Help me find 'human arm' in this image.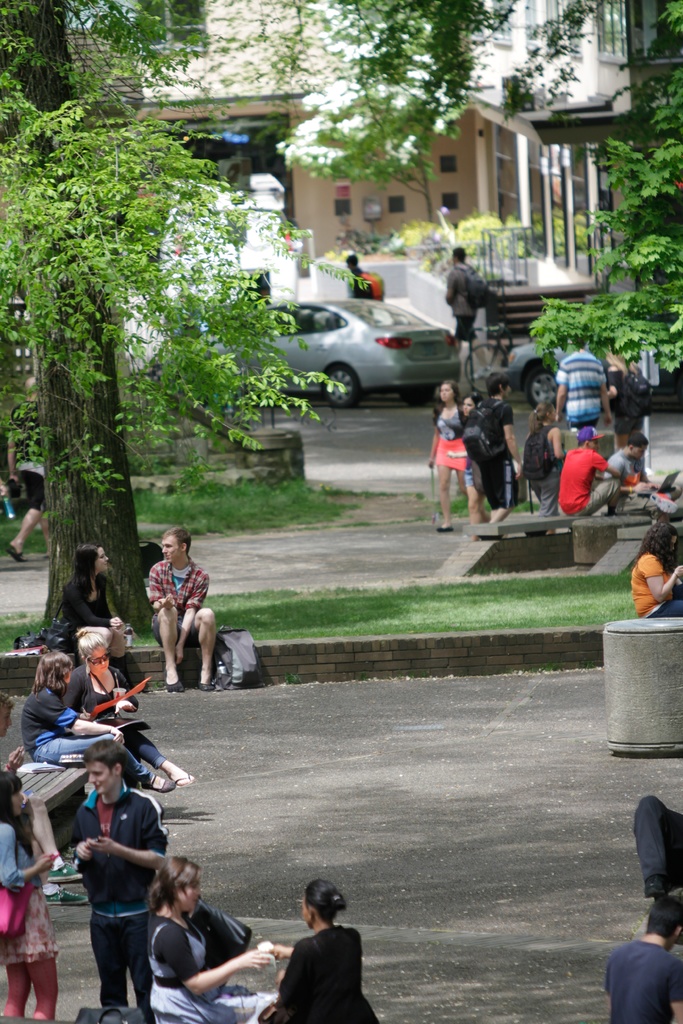
Found it: {"x1": 426, "y1": 429, "x2": 438, "y2": 471}.
